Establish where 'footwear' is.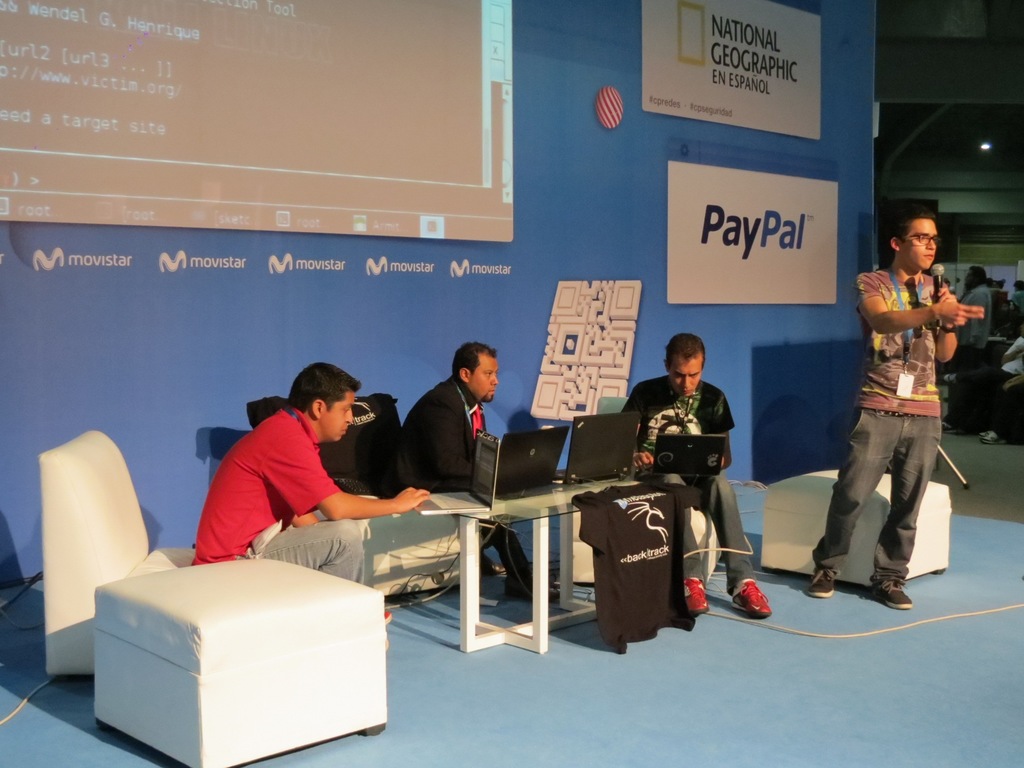
Established at bbox=(872, 579, 913, 609).
